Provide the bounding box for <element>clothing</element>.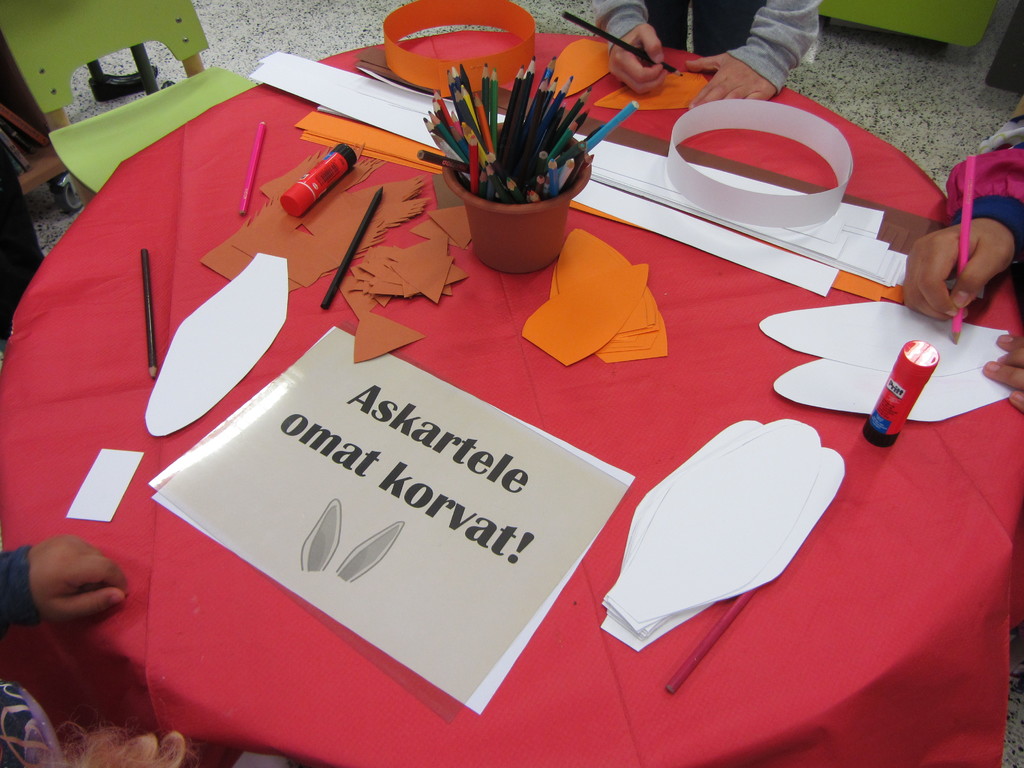
x1=927 y1=117 x2=1023 y2=262.
